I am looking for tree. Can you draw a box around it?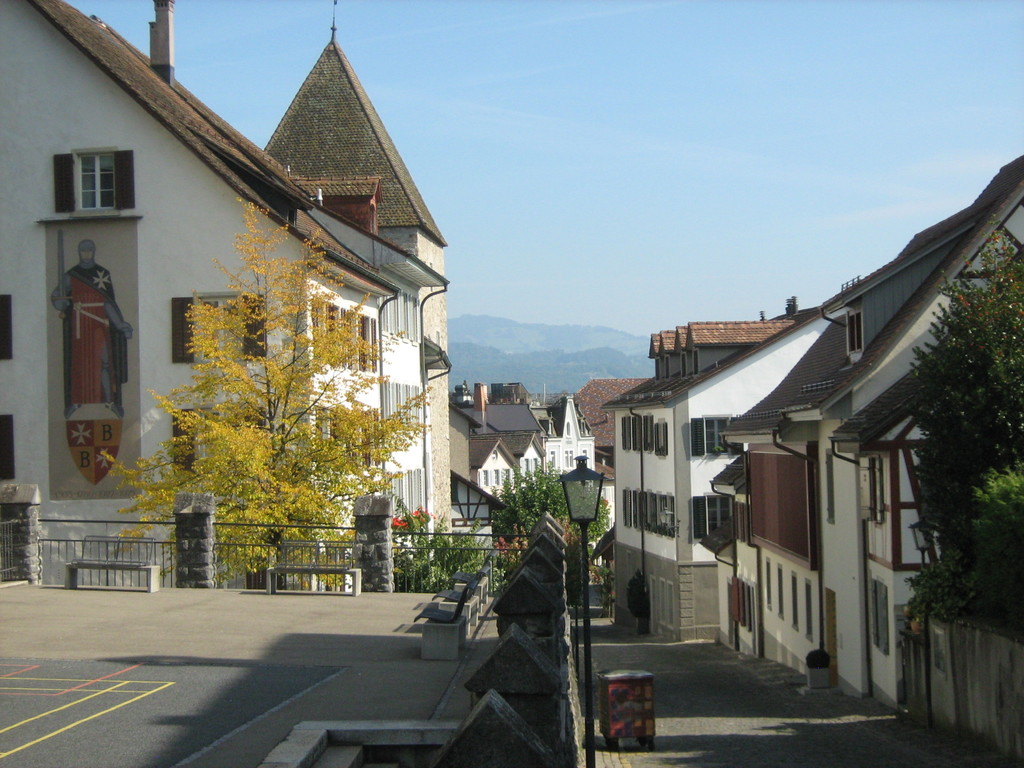
Sure, the bounding box is l=474, t=451, r=616, b=596.
